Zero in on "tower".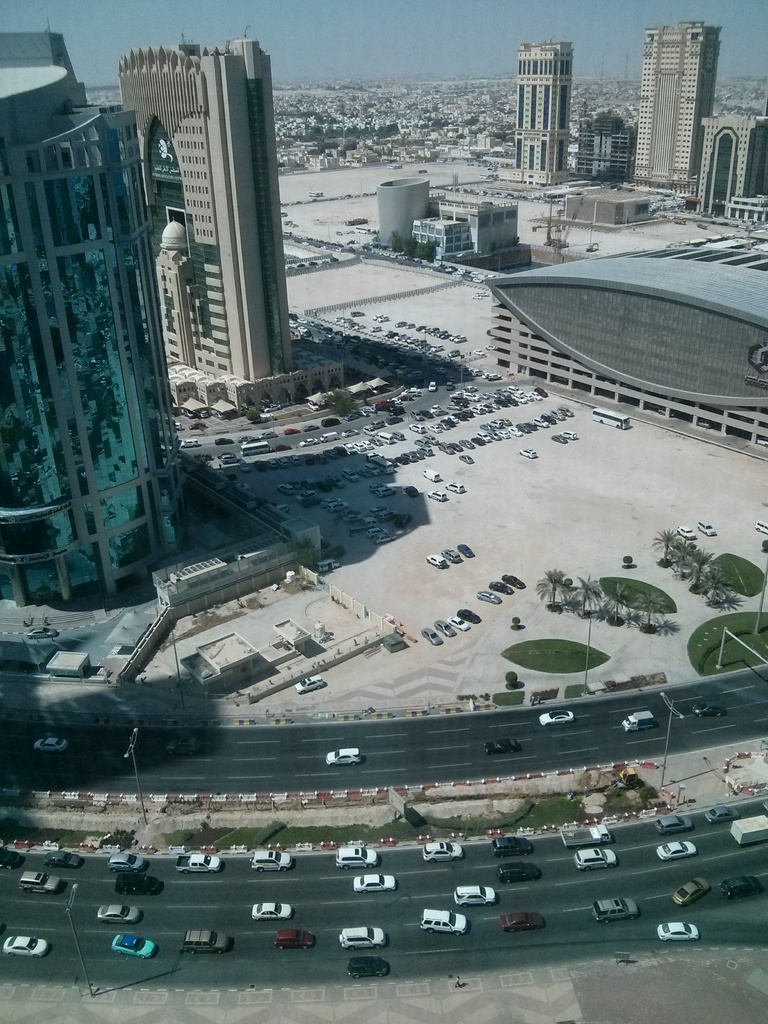
Zeroed in: [639,22,726,181].
